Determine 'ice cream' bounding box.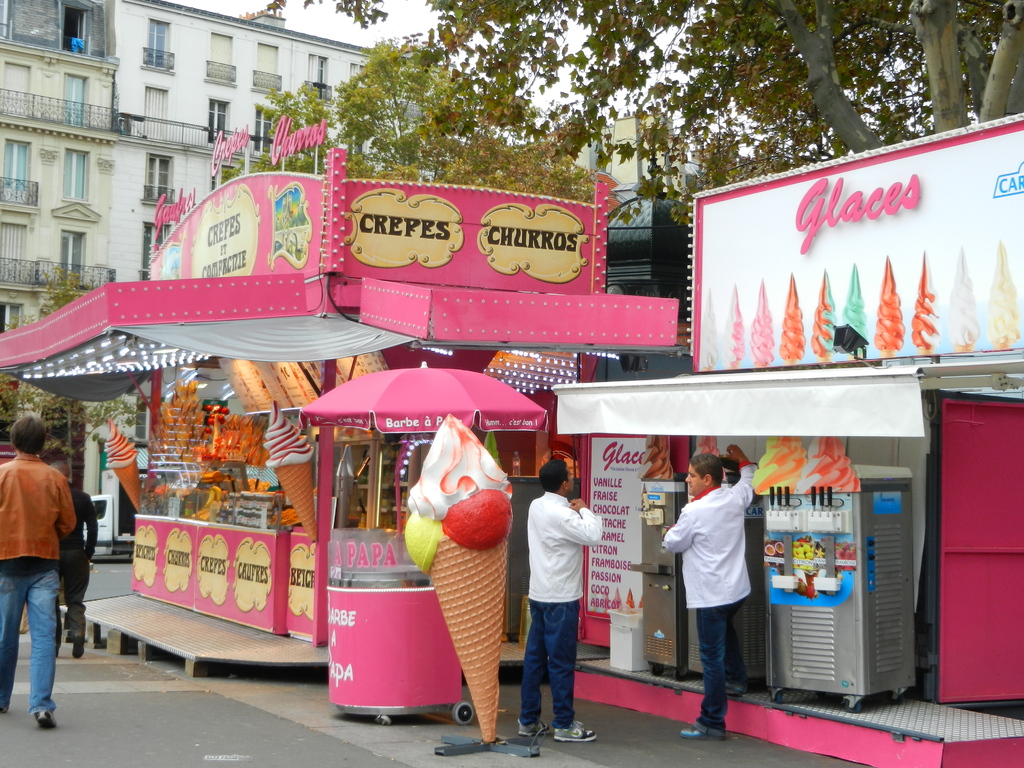
Determined: {"x1": 790, "y1": 436, "x2": 861, "y2": 491}.
